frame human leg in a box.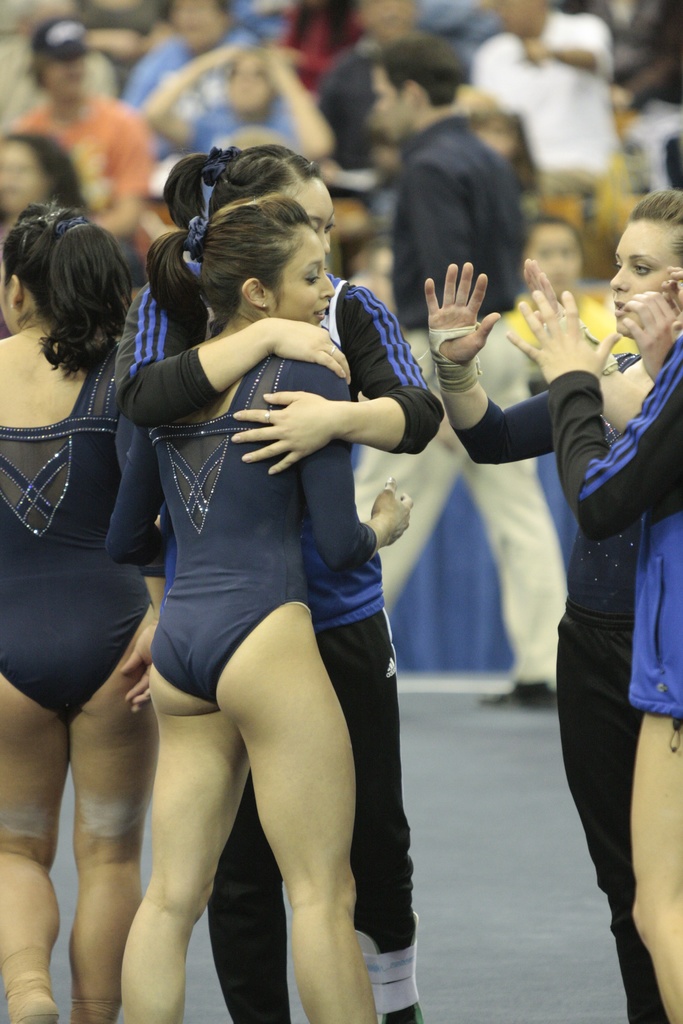
(69, 684, 156, 1016).
